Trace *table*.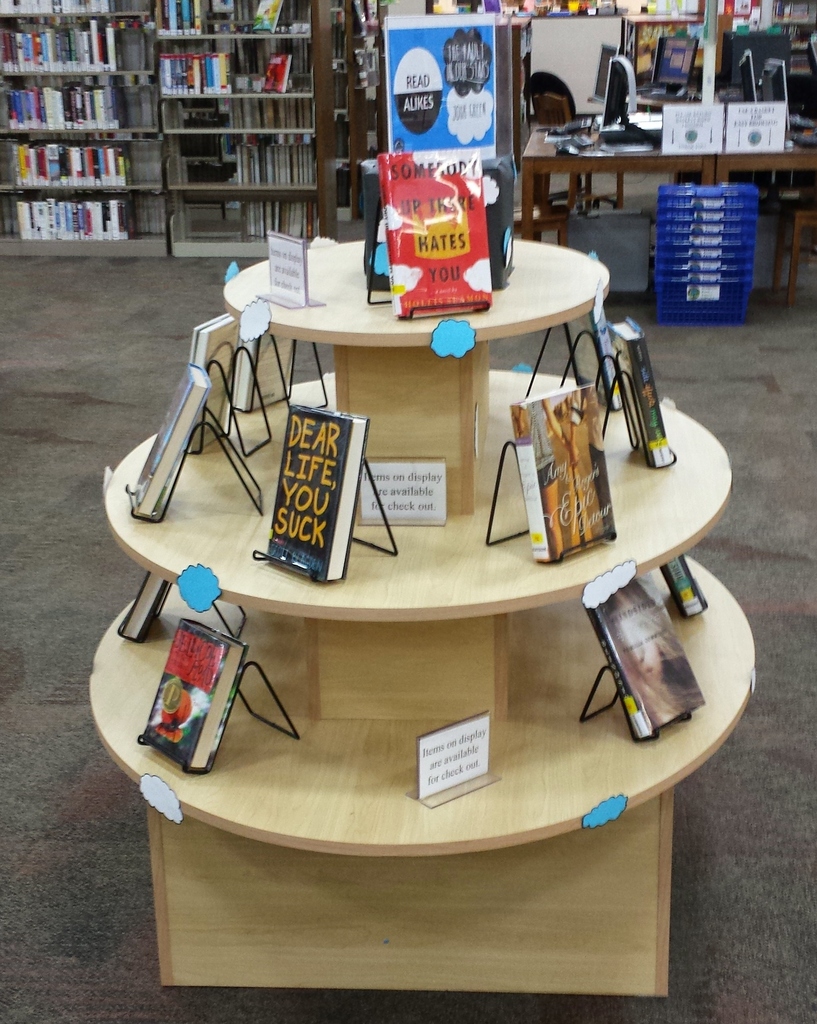
Traced to (709,109,815,278).
